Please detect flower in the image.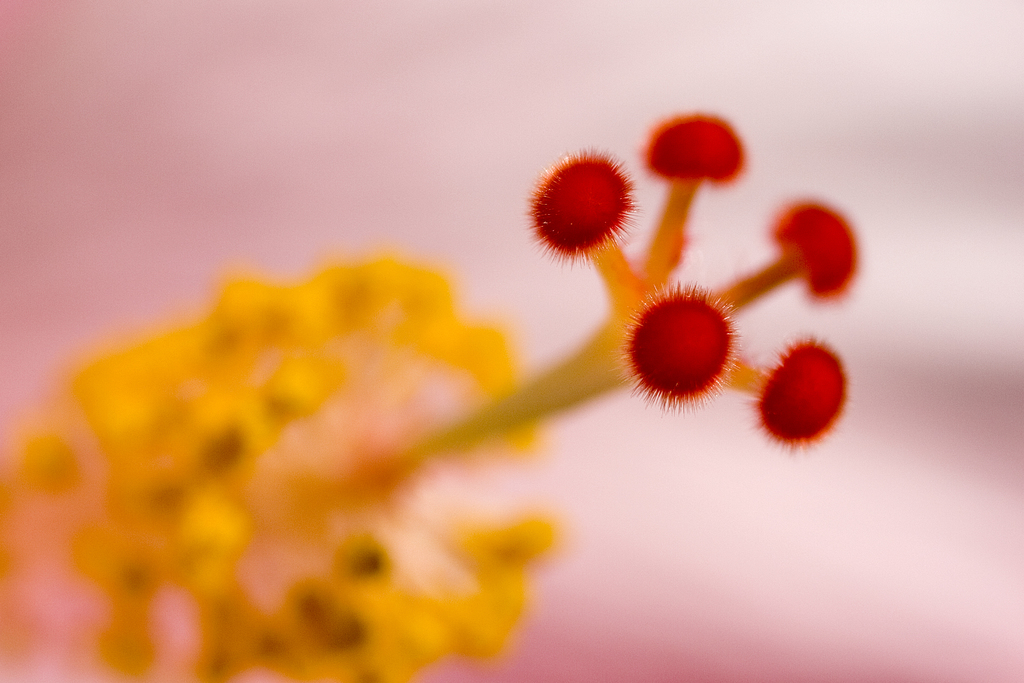
detection(750, 334, 856, 458).
